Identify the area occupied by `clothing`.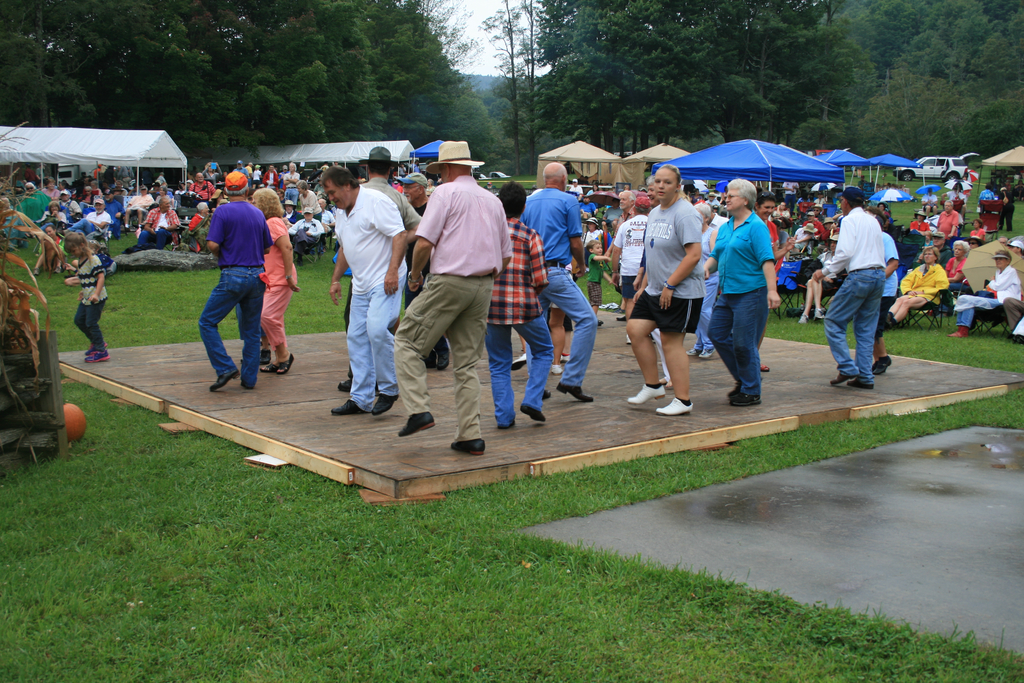
Area: left=624, top=293, right=710, bottom=333.
